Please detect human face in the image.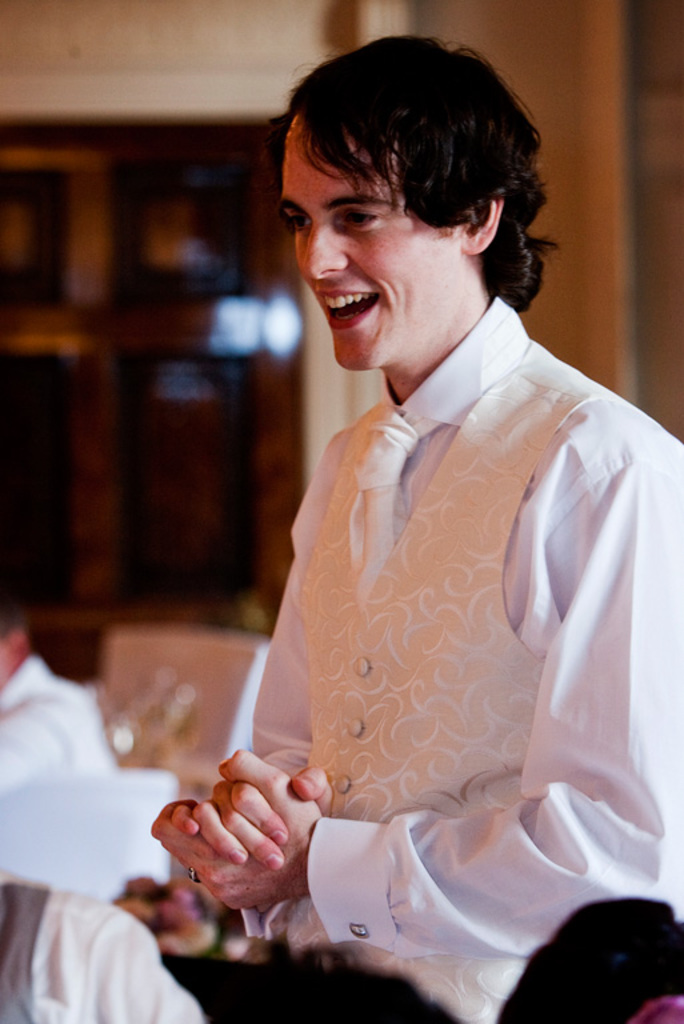
284,111,452,368.
